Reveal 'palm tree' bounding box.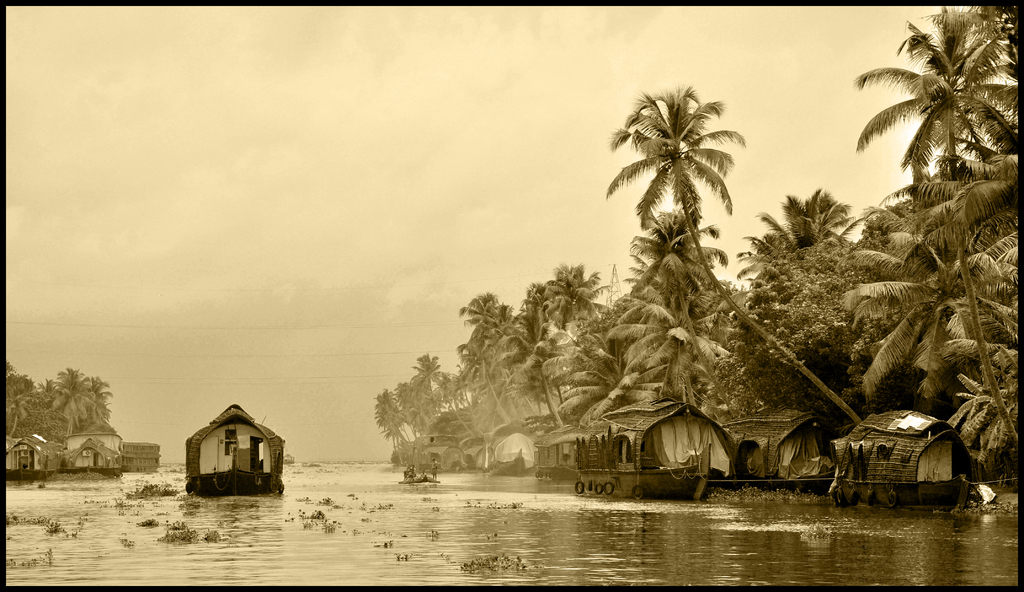
Revealed: x1=868, y1=16, x2=1007, y2=203.
